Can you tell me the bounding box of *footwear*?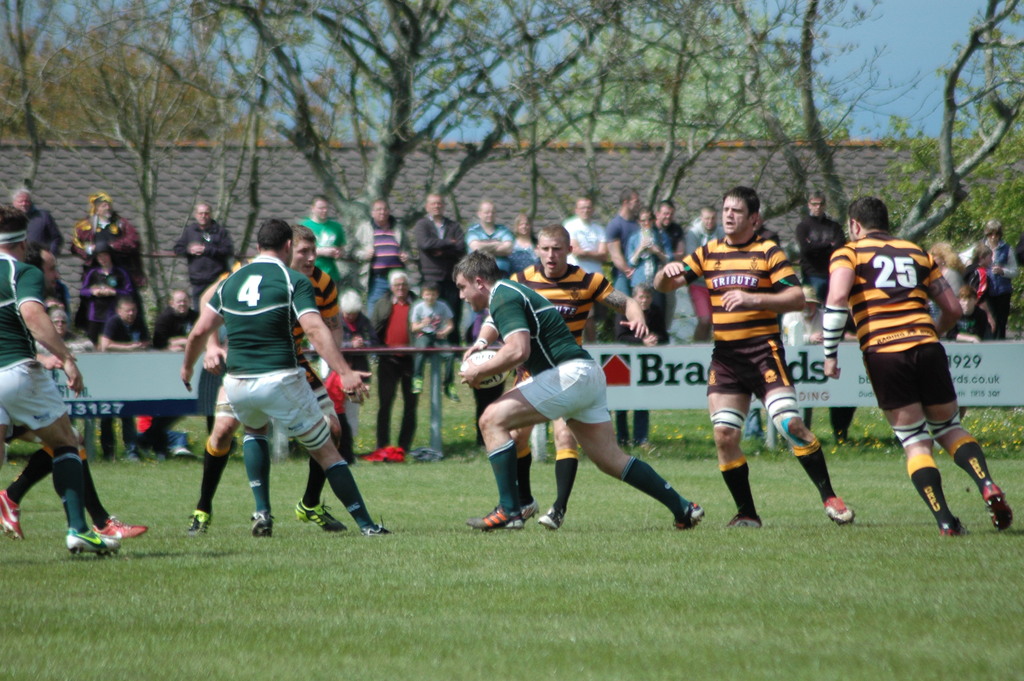
rect(508, 500, 536, 536).
